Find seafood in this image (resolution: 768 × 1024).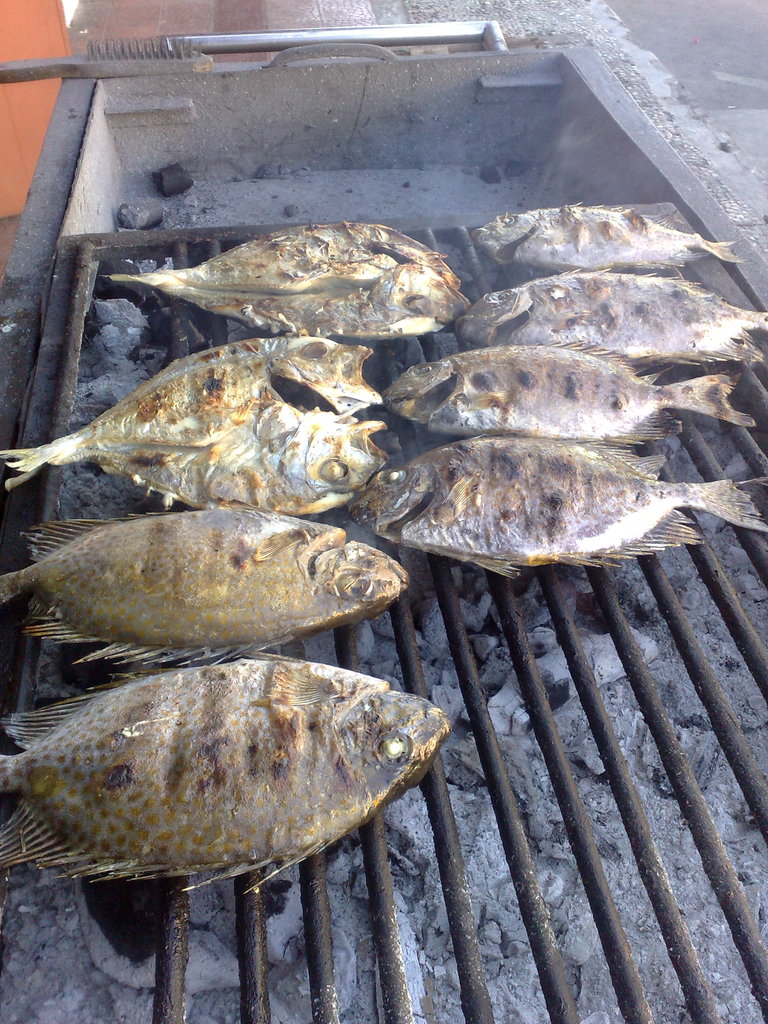
{"left": 0, "top": 650, "right": 451, "bottom": 899}.
